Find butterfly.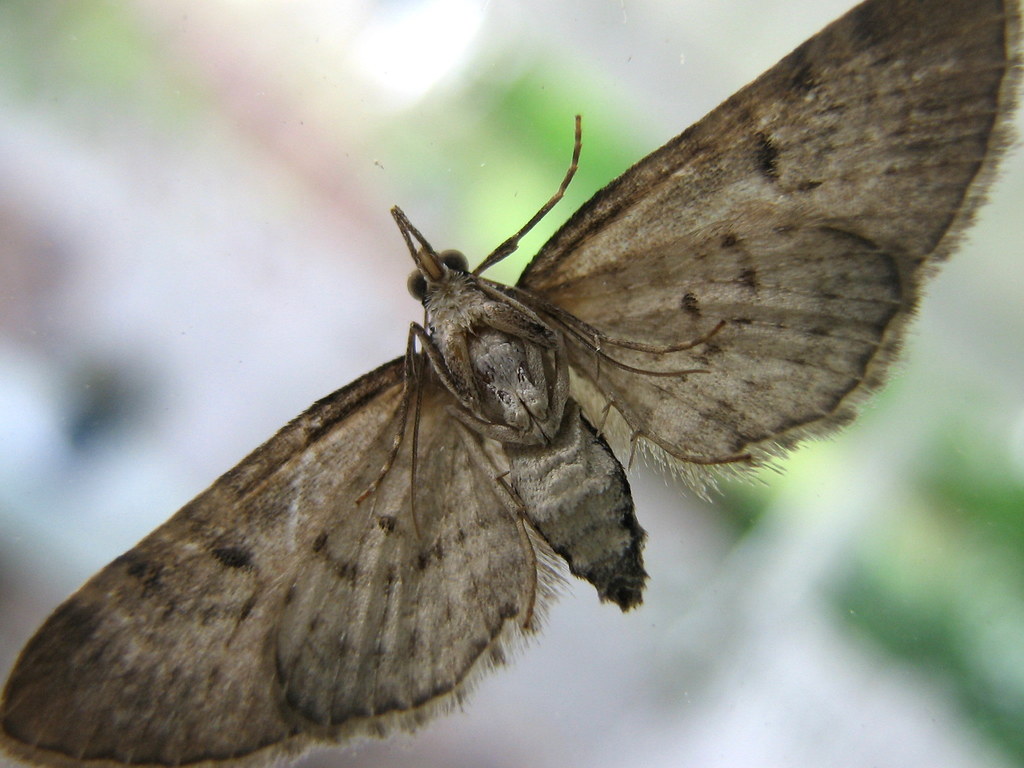
pyautogui.locateOnScreen(63, 9, 940, 767).
